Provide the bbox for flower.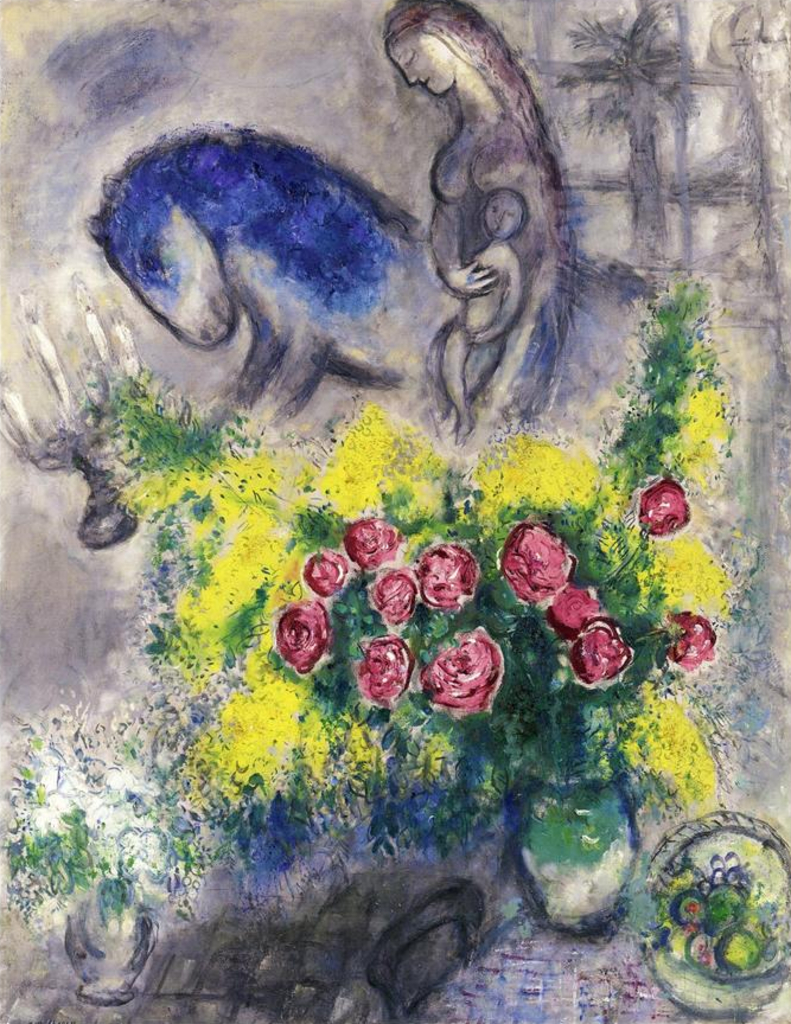
<bbox>268, 601, 332, 672</bbox>.
